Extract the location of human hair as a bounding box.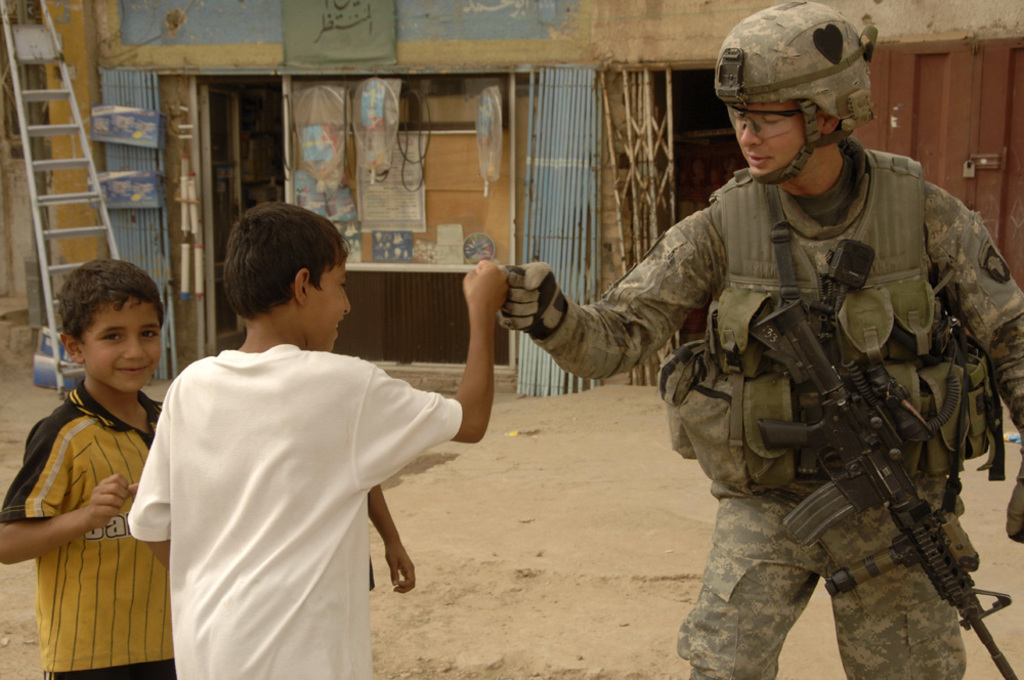
215 201 355 323.
